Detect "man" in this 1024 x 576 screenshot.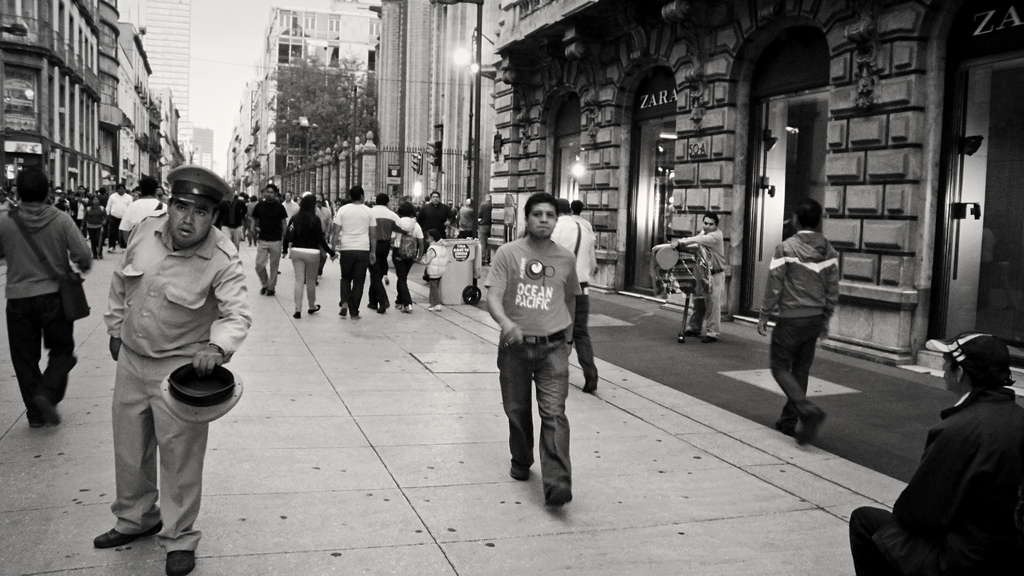
Detection: detection(487, 193, 581, 508).
